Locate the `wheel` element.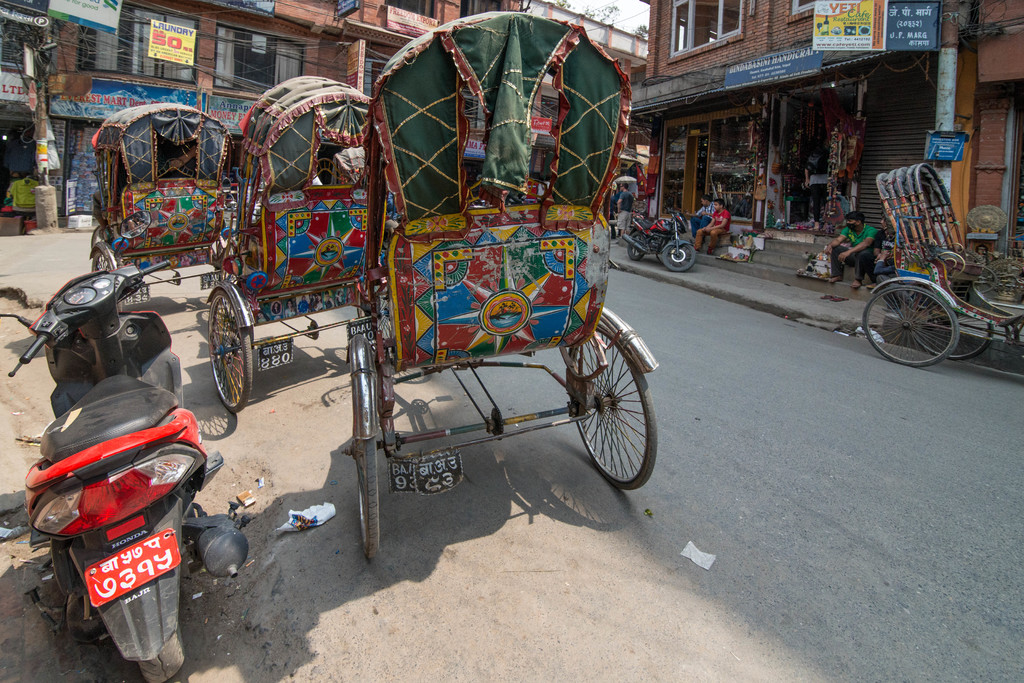
Element bbox: <box>89,252,121,308</box>.
